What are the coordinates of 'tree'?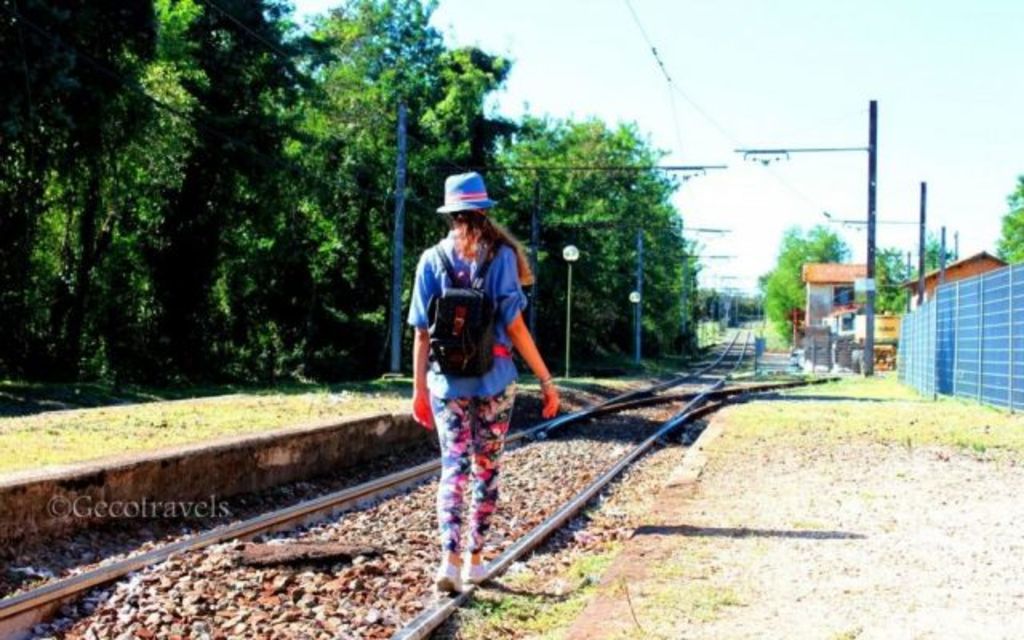
box=[922, 230, 962, 270].
